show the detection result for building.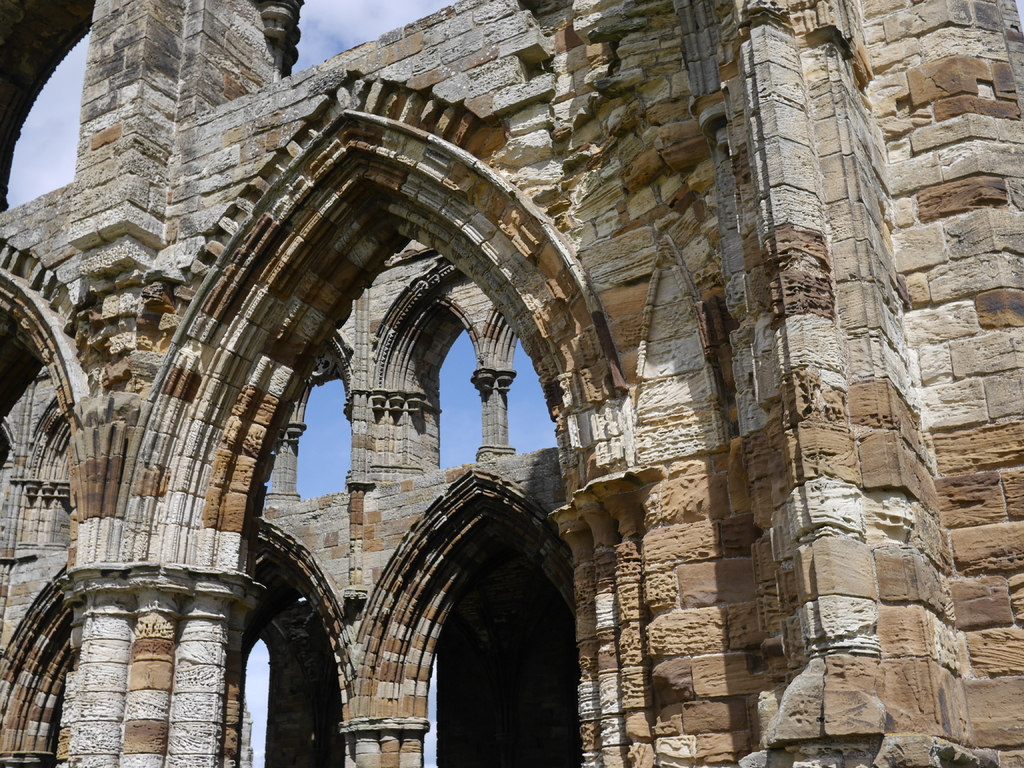
Rect(0, 0, 1023, 767).
